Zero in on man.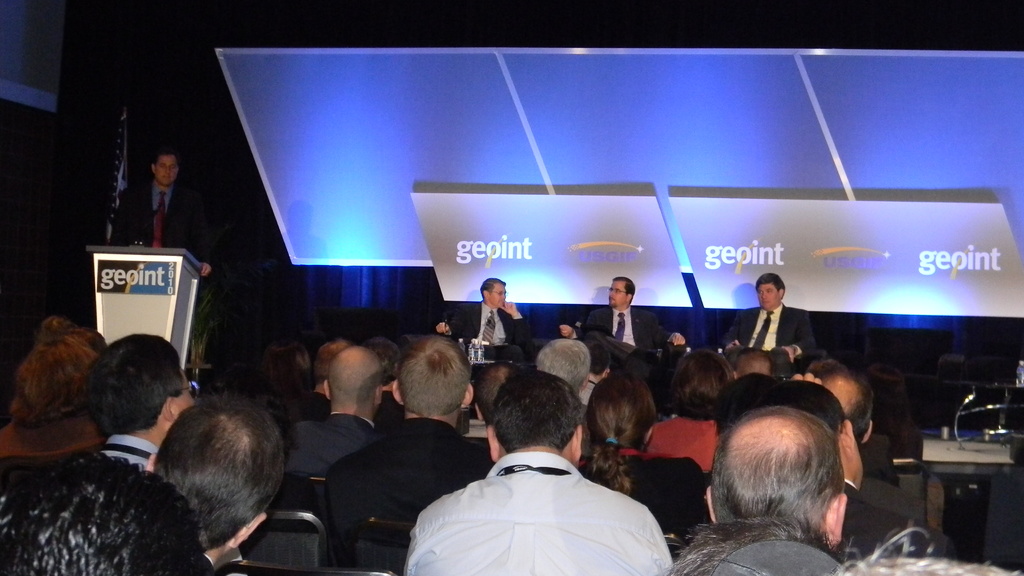
Zeroed in: left=669, top=404, right=851, bottom=575.
